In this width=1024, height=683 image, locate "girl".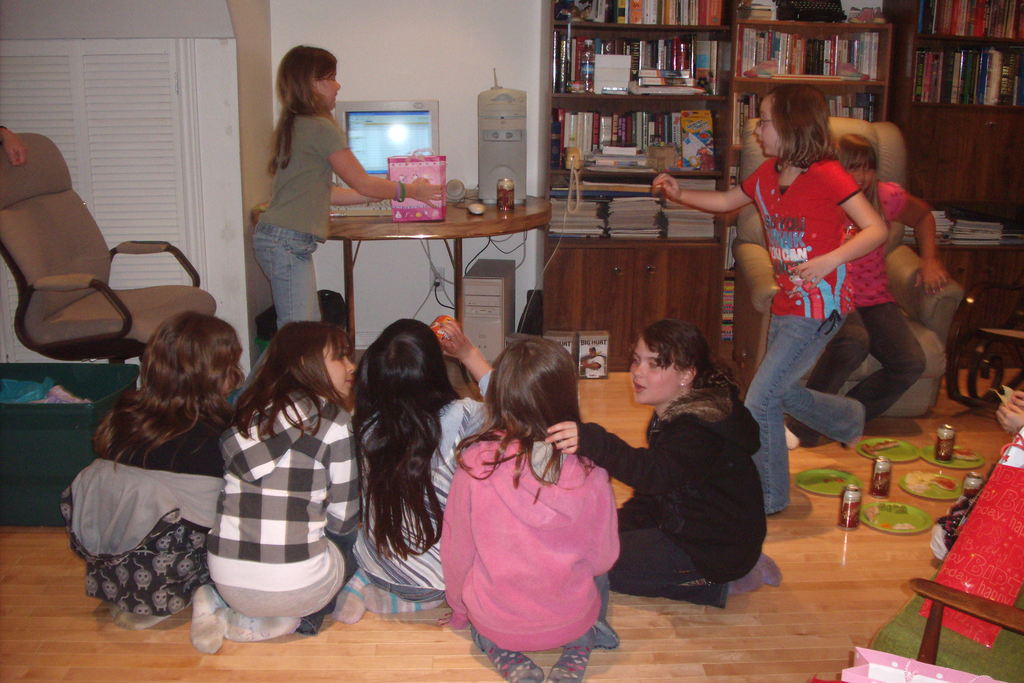
Bounding box: pyautogui.locateOnScreen(60, 309, 248, 630).
